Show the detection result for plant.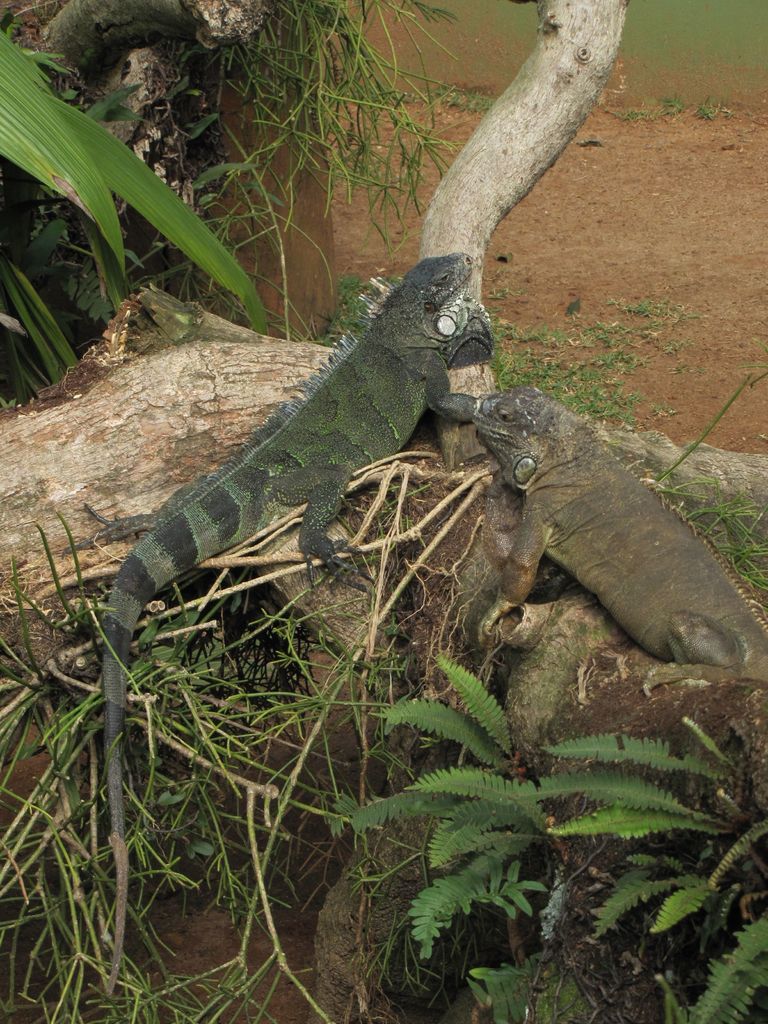
x1=134, y1=3, x2=468, y2=358.
